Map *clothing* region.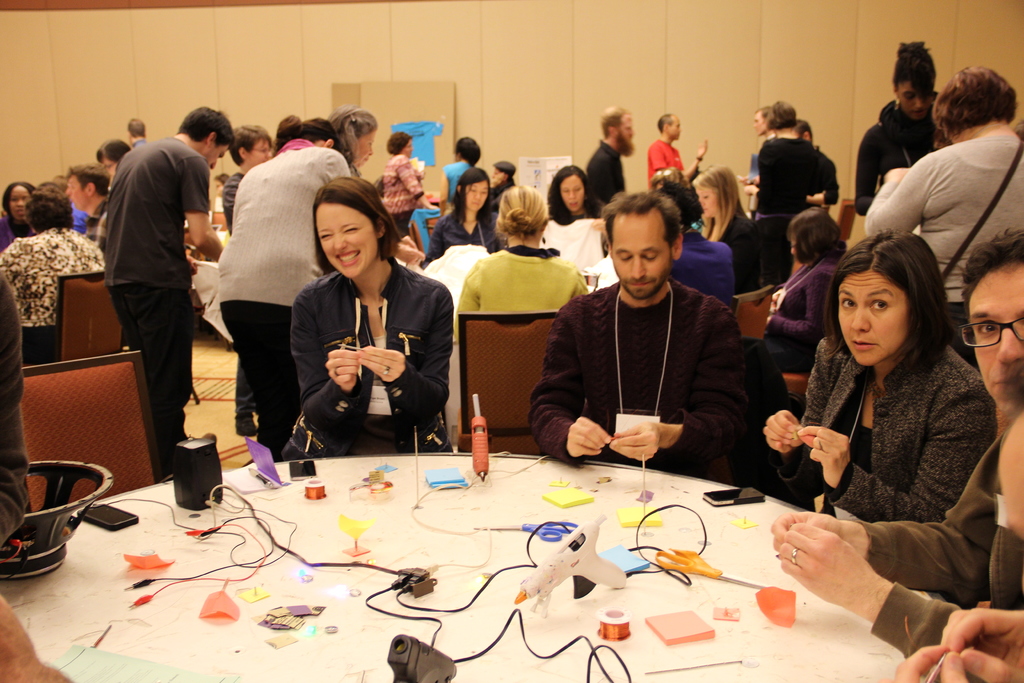
Mapped to 785,235,844,333.
